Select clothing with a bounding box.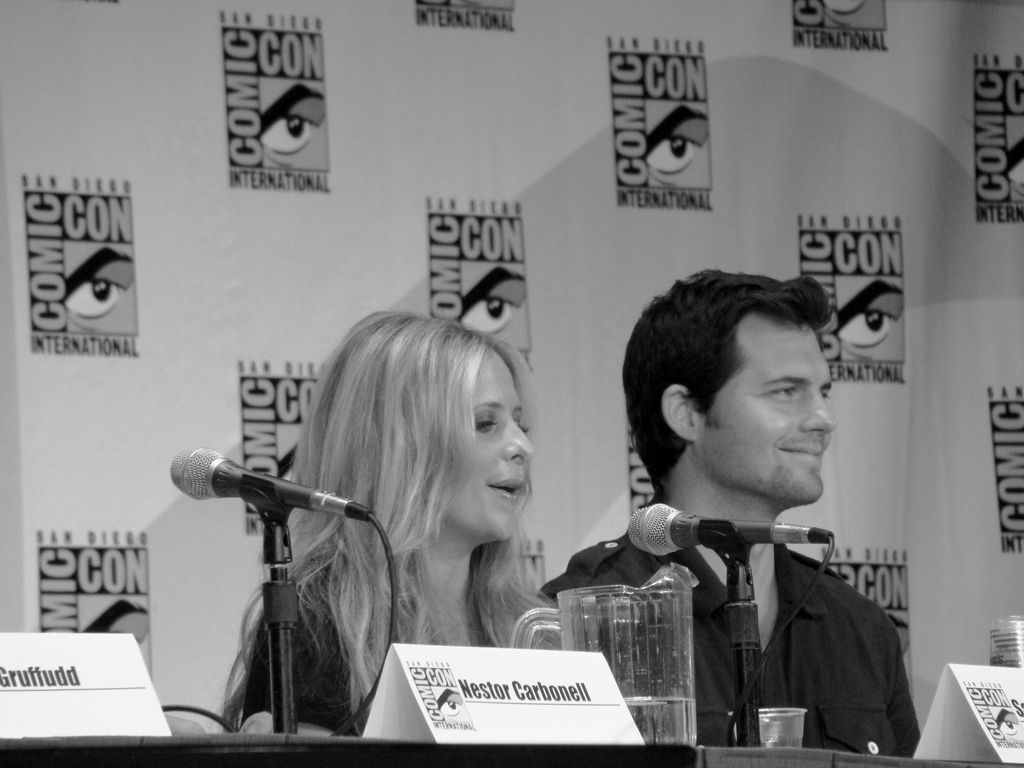
566, 449, 938, 764.
